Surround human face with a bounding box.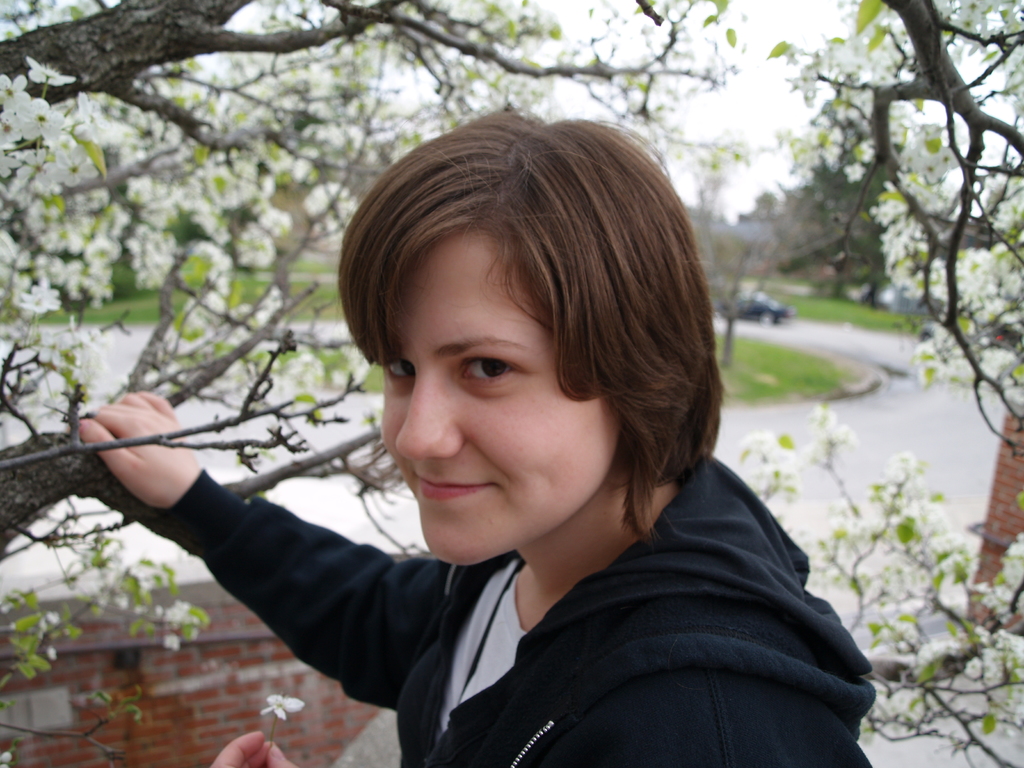
detection(361, 216, 643, 565).
